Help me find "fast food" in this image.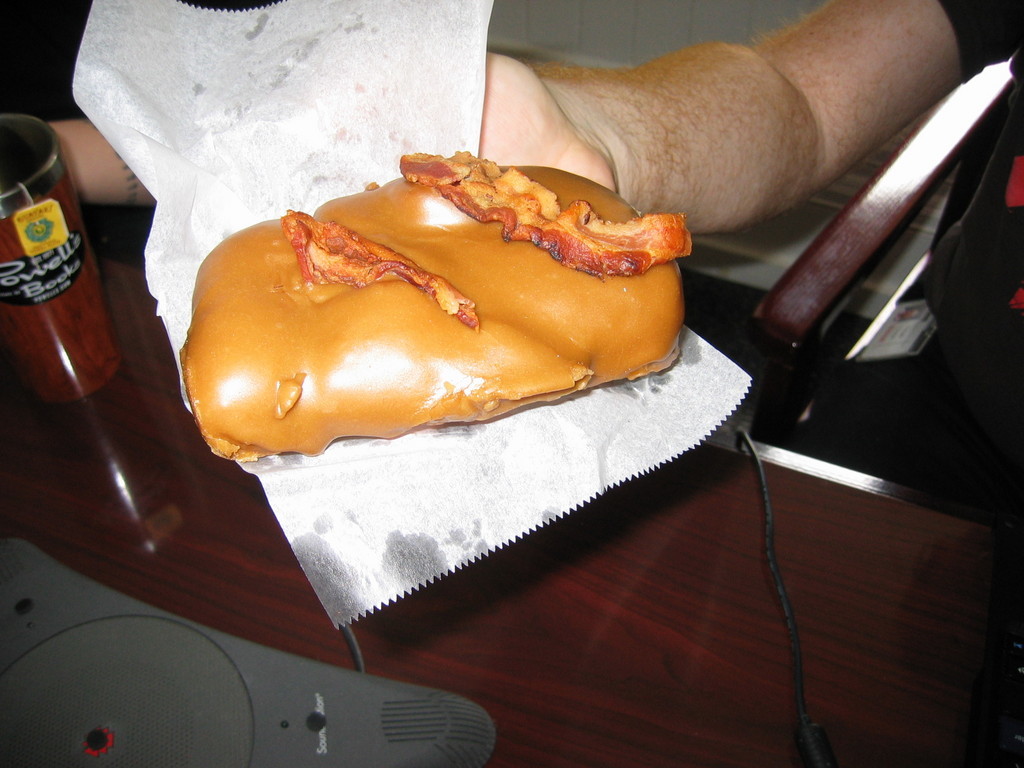
Found it: region(189, 148, 709, 458).
